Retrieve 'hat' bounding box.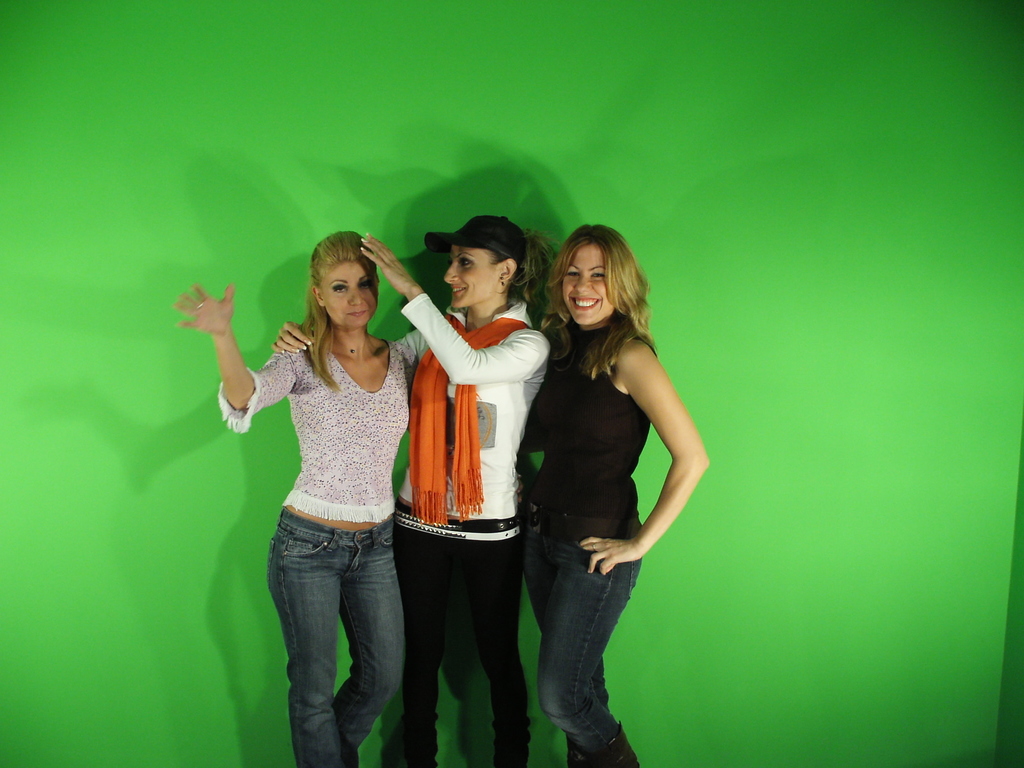
Bounding box: locate(422, 216, 527, 268).
